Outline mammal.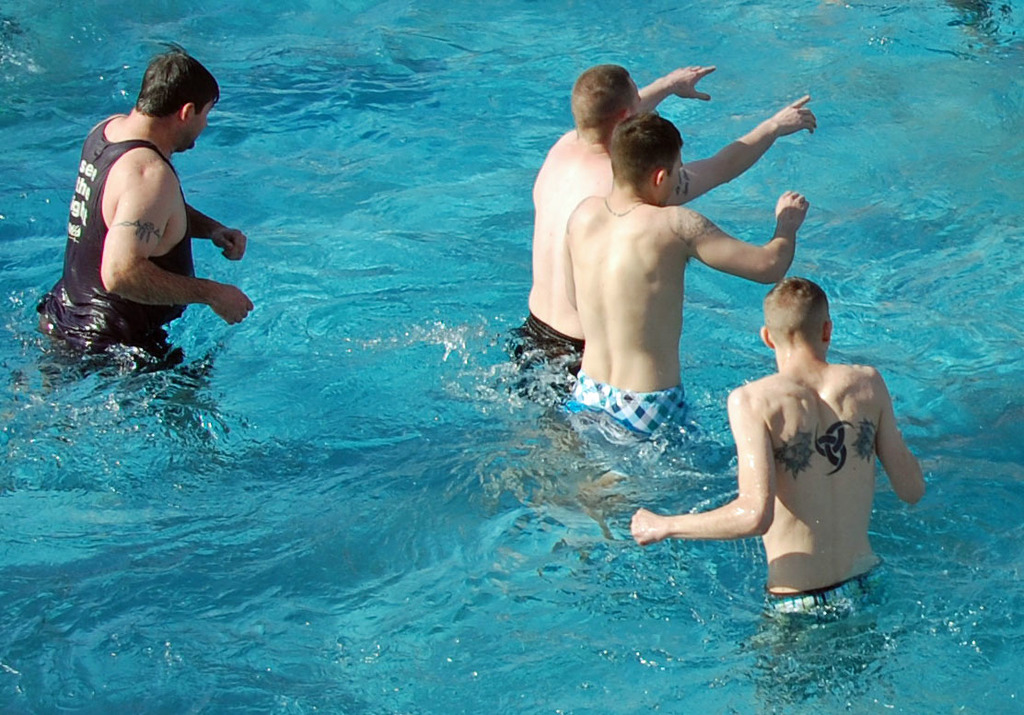
Outline: 566:108:811:446.
